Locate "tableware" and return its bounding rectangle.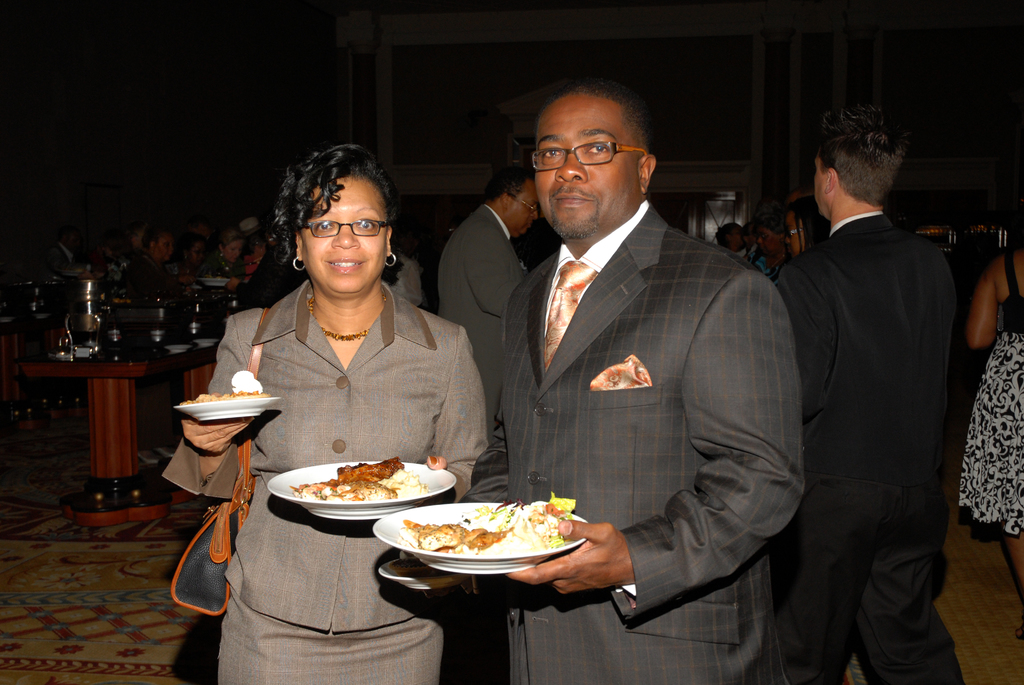
BBox(173, 395, 280, 424).
